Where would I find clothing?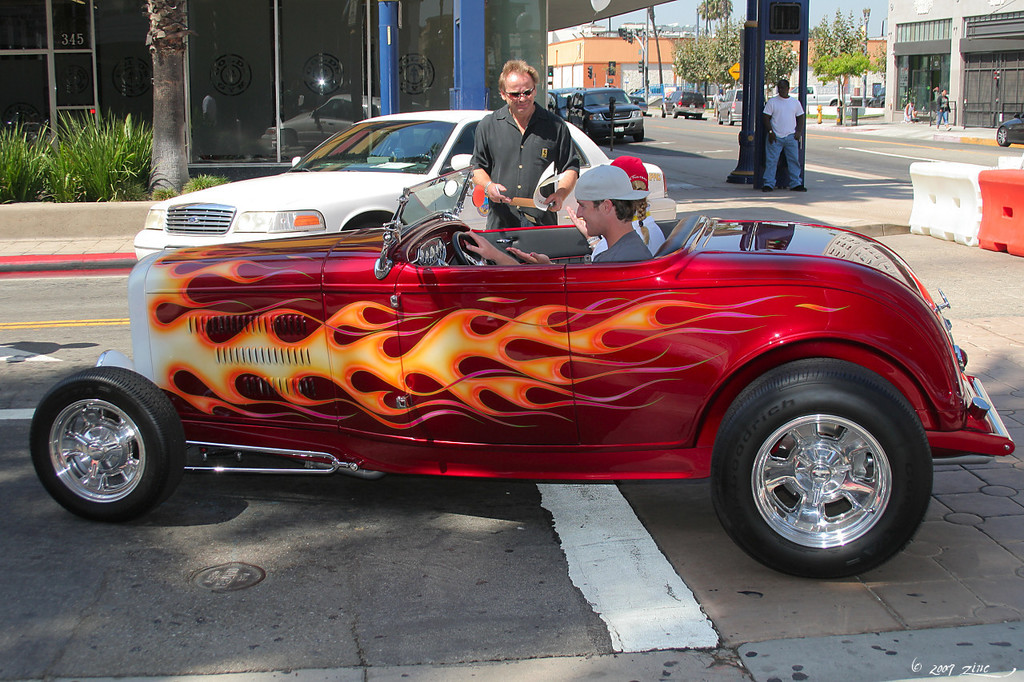
At (931, 89, 941, 107).
